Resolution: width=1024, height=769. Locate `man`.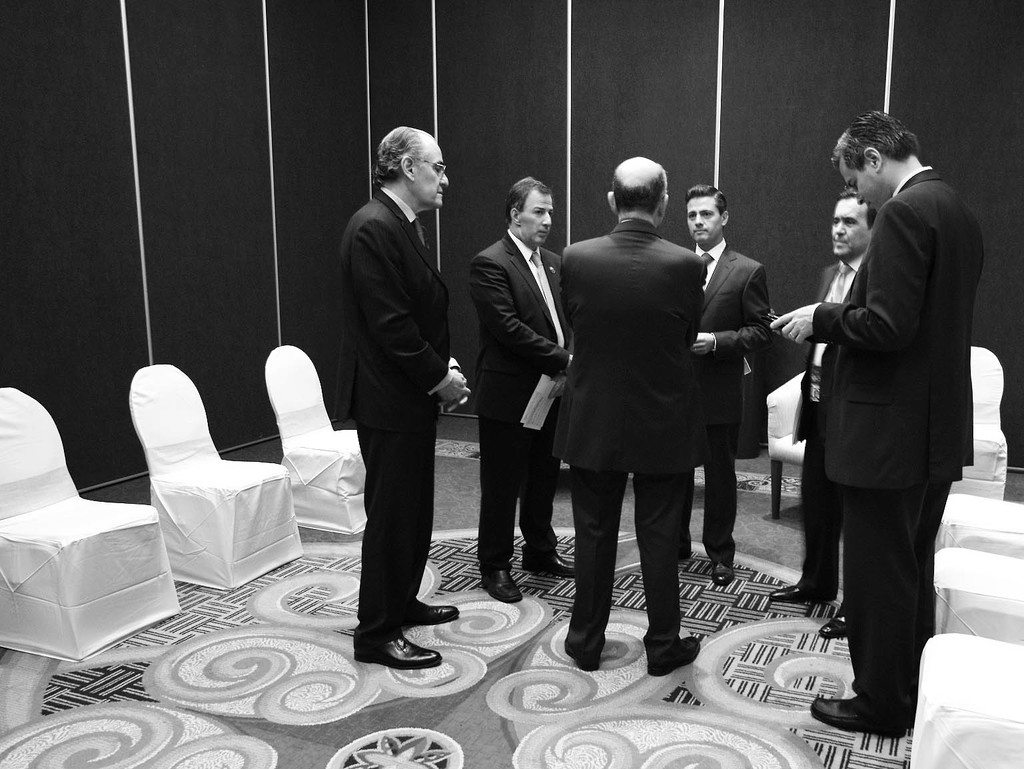
(x1=761, y1=106, x2=981, y2=735).
